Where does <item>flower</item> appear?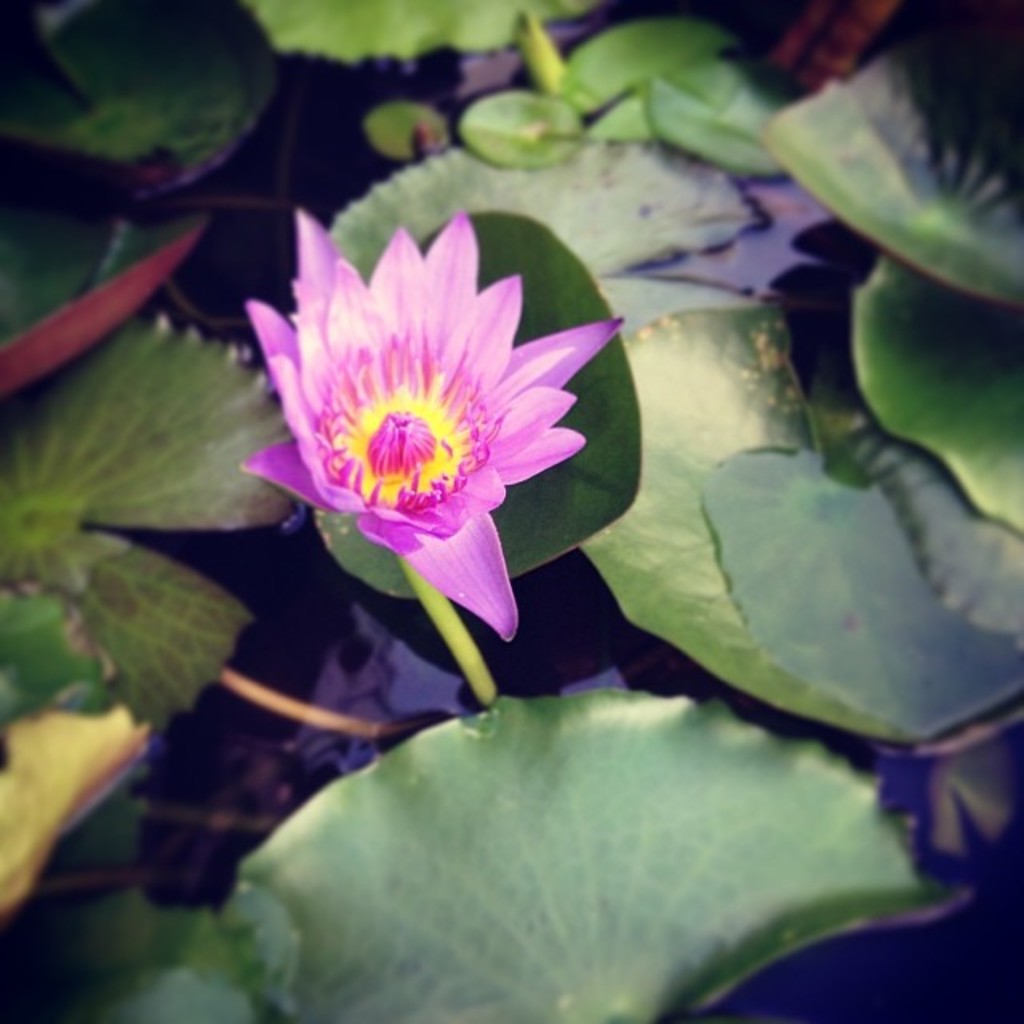
Appears at bbox=(254, 222, 584, 595).
